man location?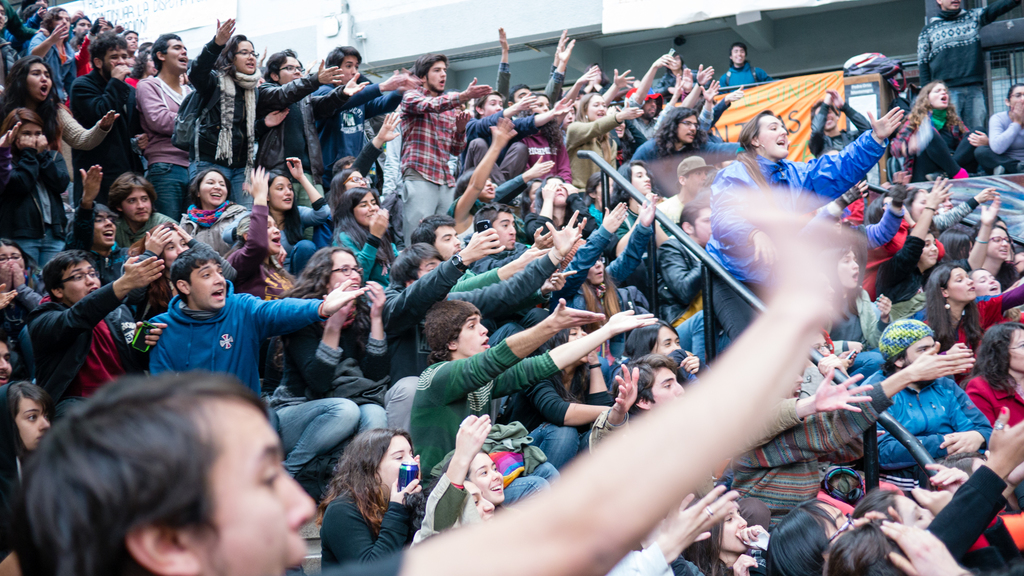
(left=33, top=5, right=74, bottom=102)
